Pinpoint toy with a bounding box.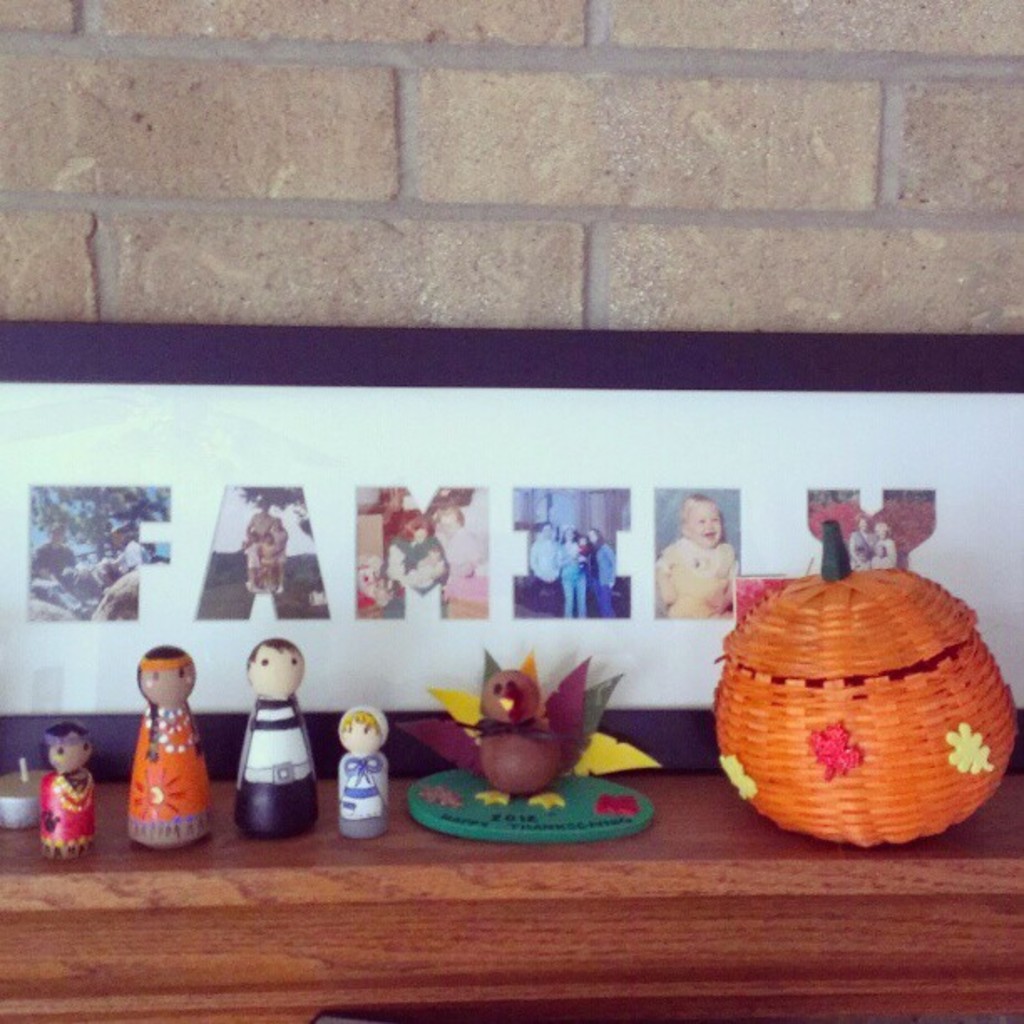
[left=708, top=515, right=1016, bottom=850].
